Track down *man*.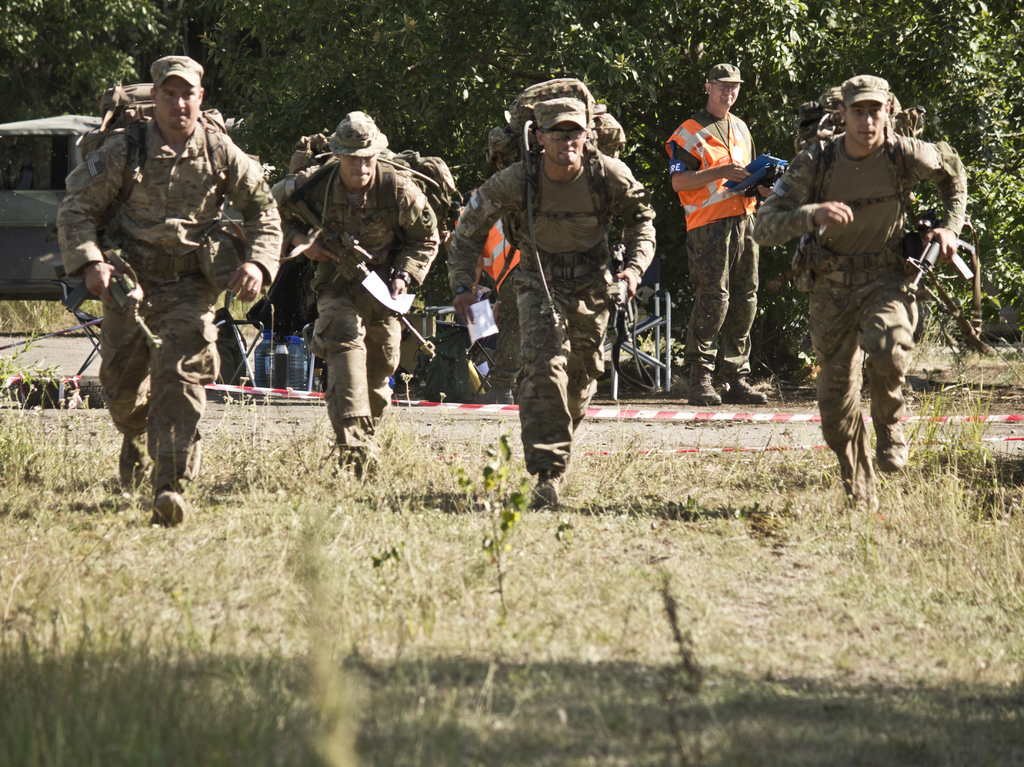
Tracked to (665, 59, 772, 404).
